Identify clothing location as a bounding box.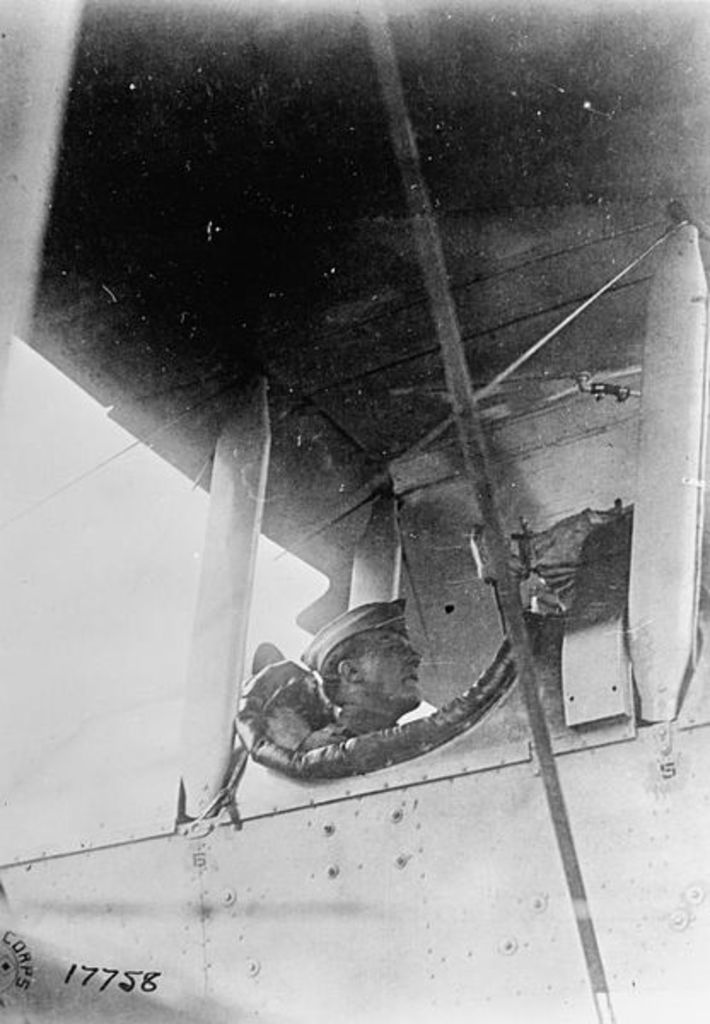
rect(309, 696, 391, 742).
